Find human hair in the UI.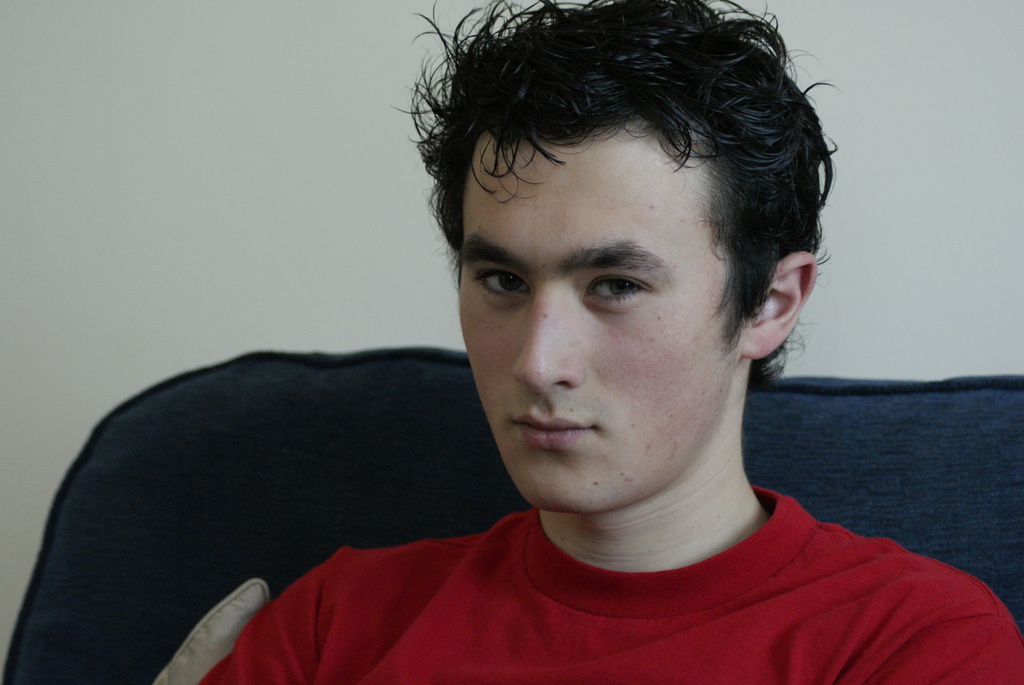
UI element at rect(390, 0, 840, 392).
